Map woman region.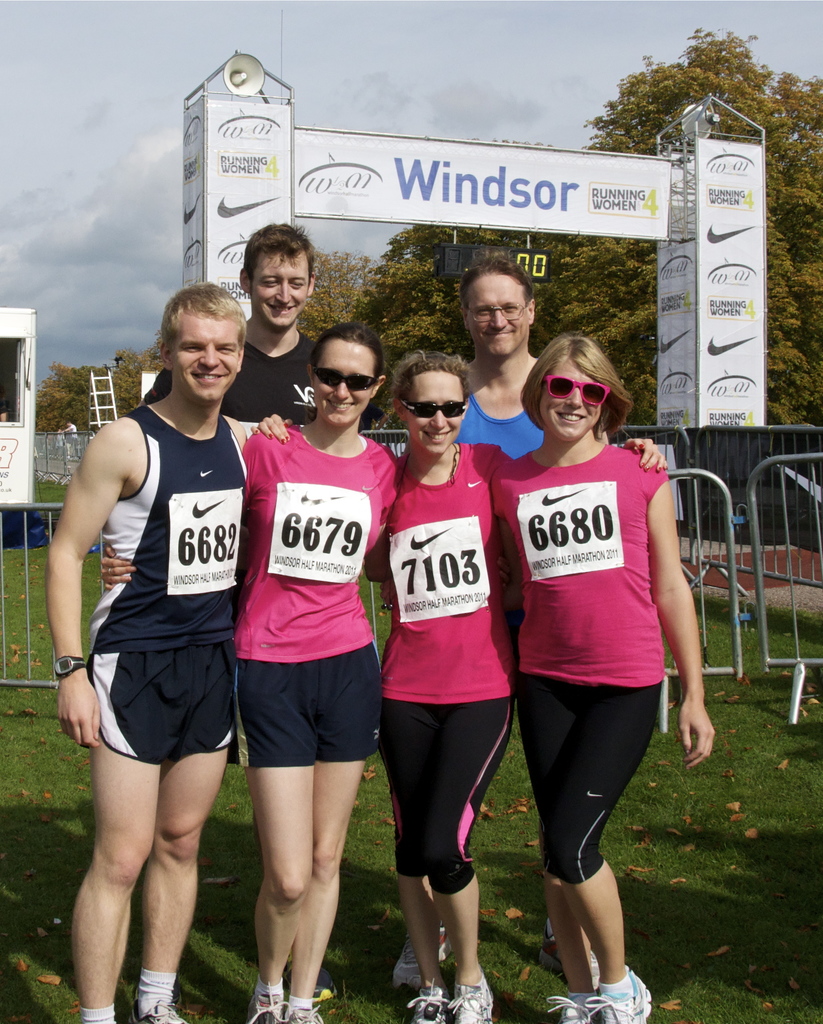
Mapped to box(90, 326, 513, 1023).
